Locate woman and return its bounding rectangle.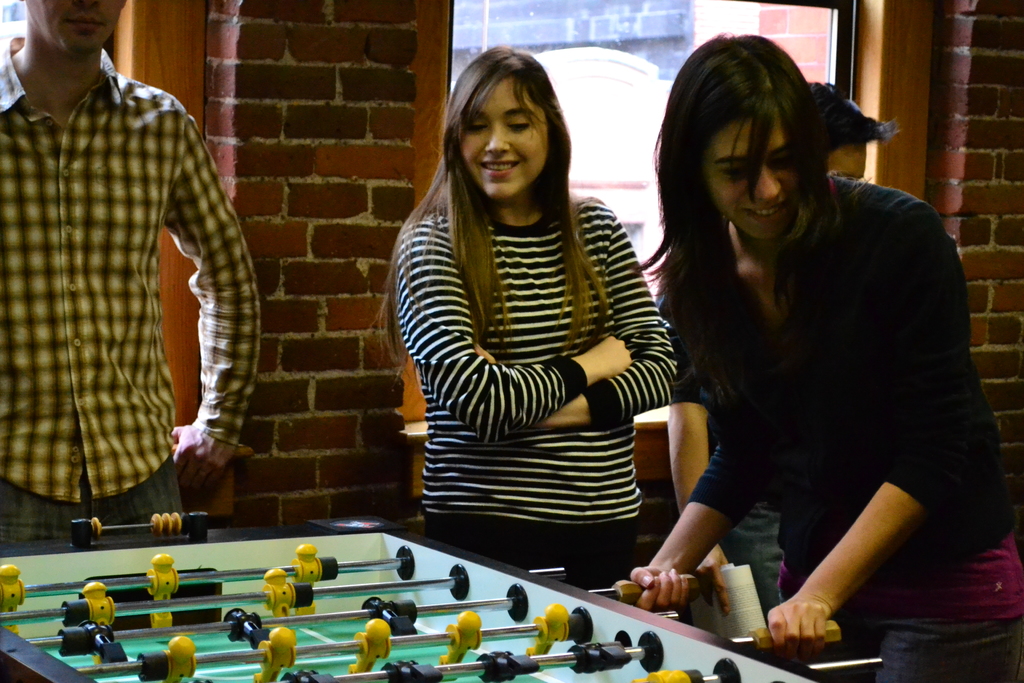
x1=611, y1=37, x2=1023, y2=682.
